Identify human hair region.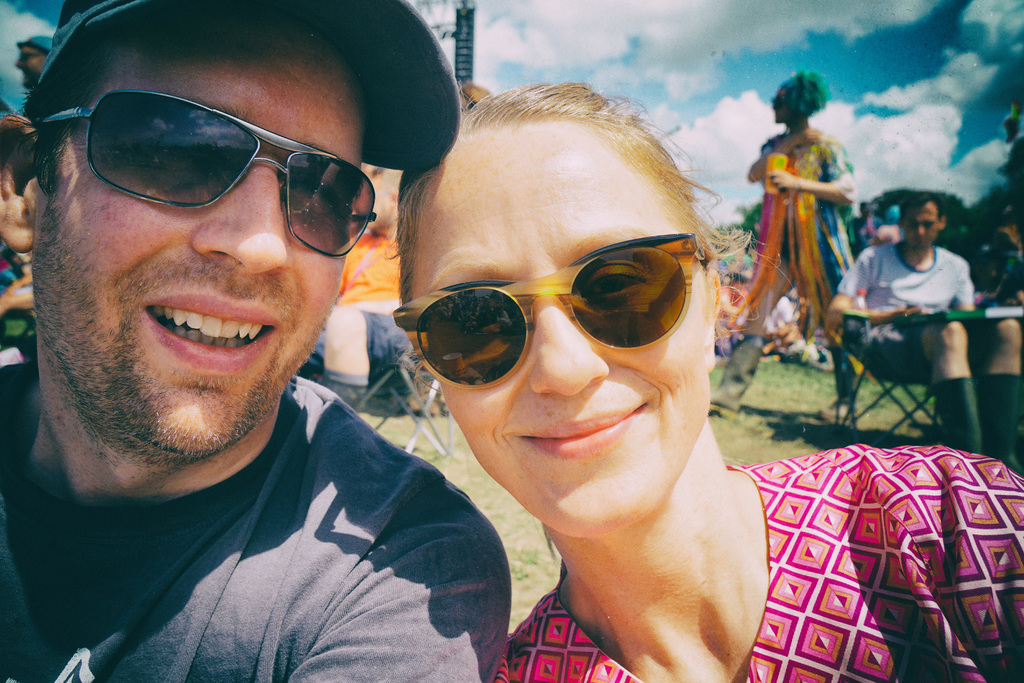
Region: <region>771, 68, 827, 117</region>.
